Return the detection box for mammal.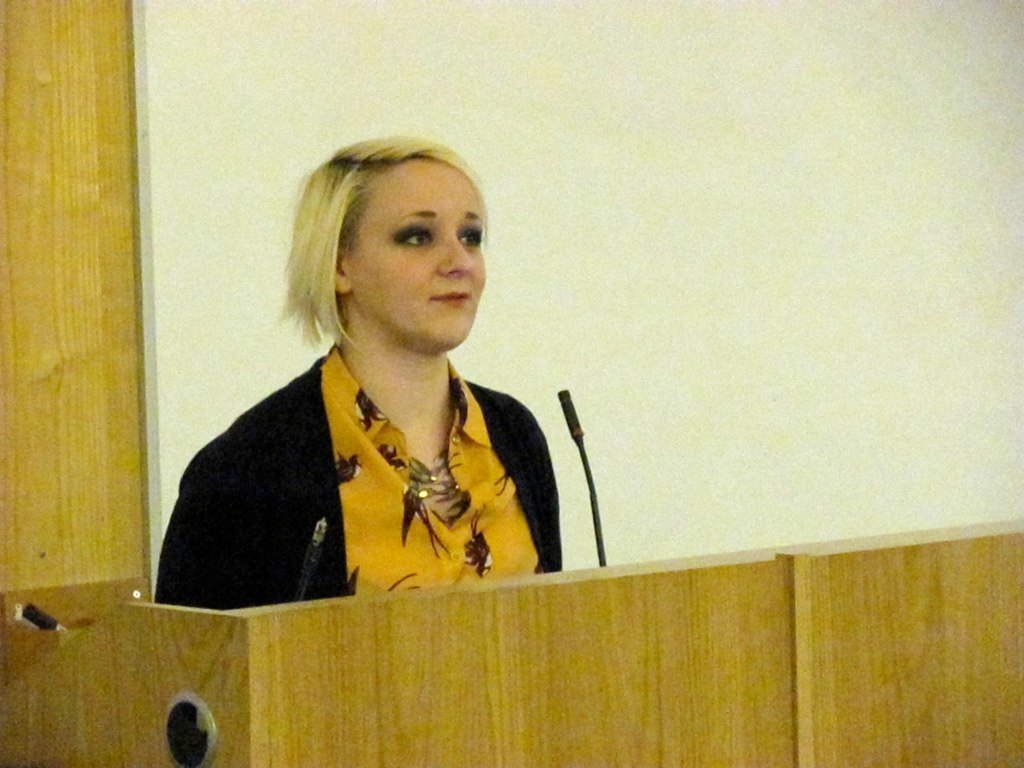
BBox(152, 175, 621, 639).
